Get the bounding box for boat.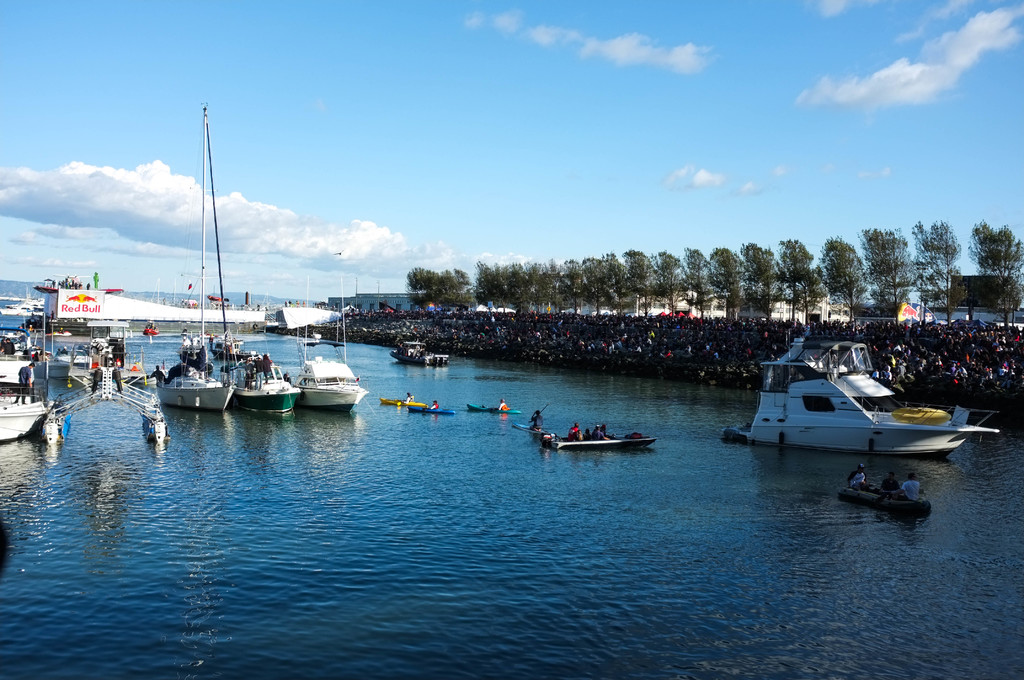
[298, 268, 364, 415].
